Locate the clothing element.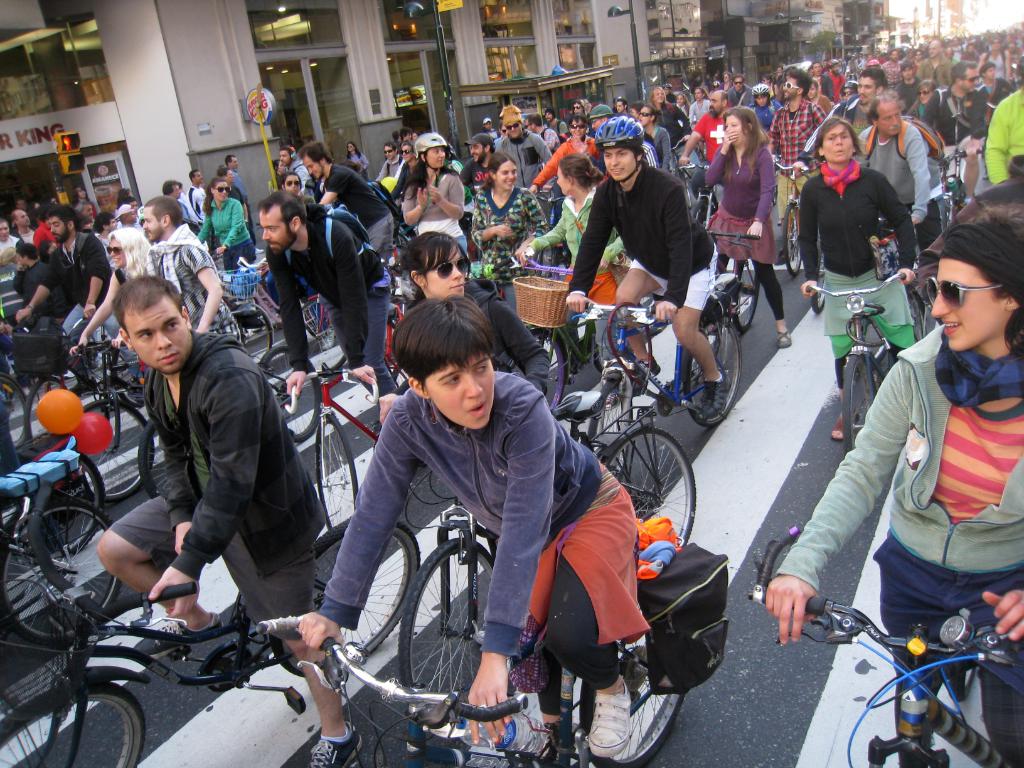
Element bbox: [104, 324, 329, 651].
